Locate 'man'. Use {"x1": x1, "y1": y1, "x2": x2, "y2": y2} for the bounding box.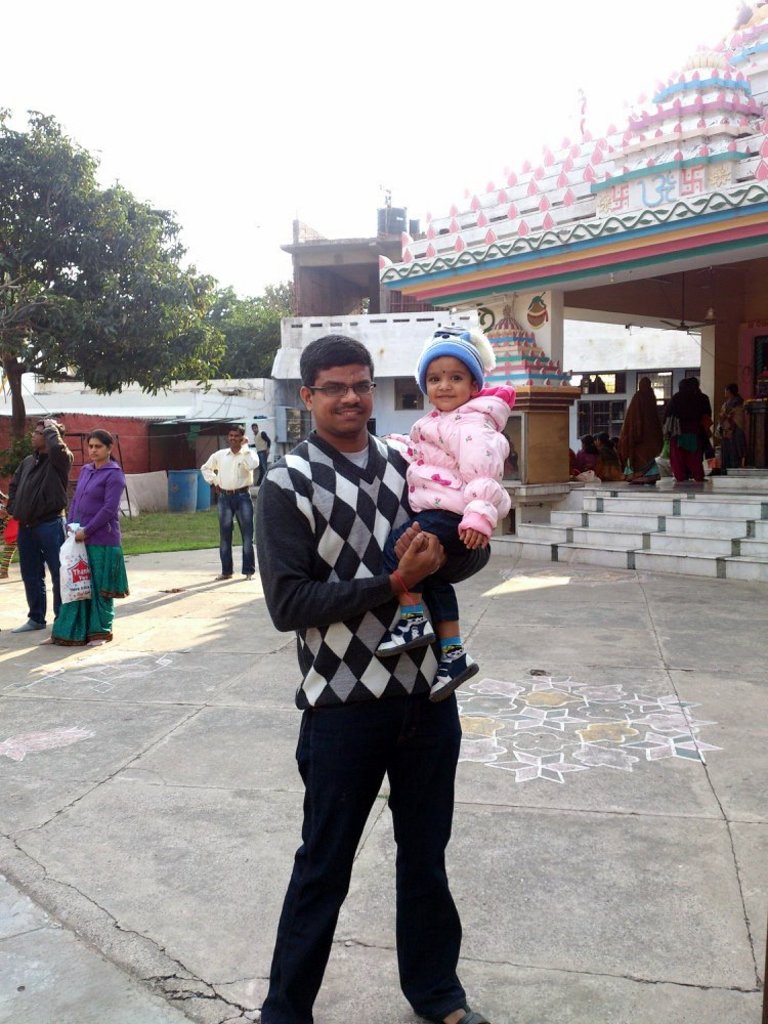
{"x1": 202, "y1": 427, "x2": 262, "y2": 572}.
